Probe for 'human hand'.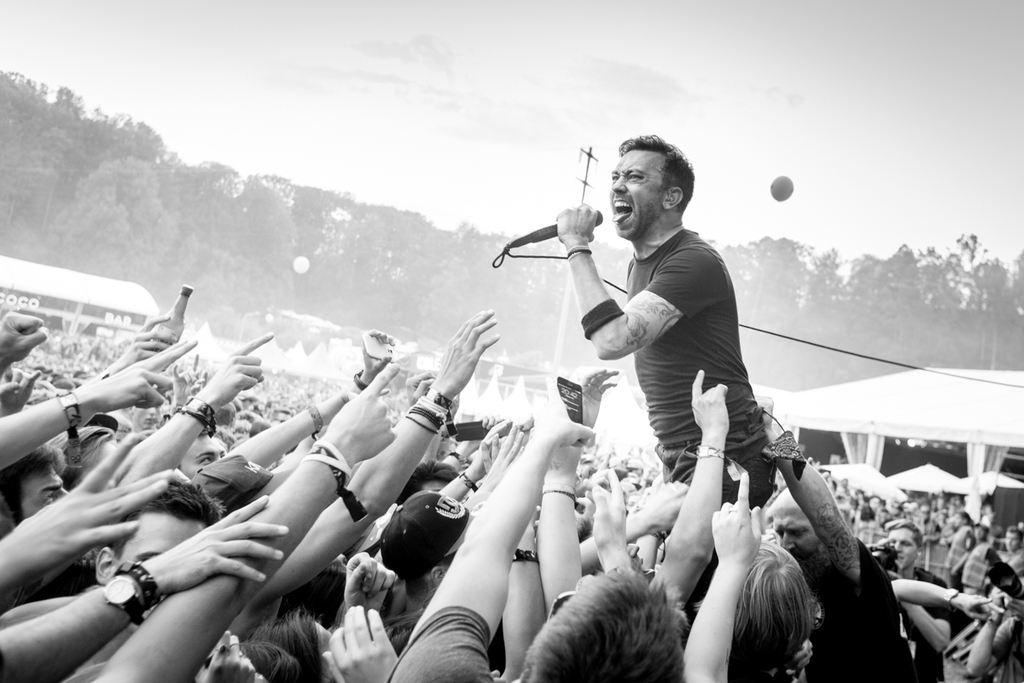
Probe result: crop(689, 367, 731, 436).
